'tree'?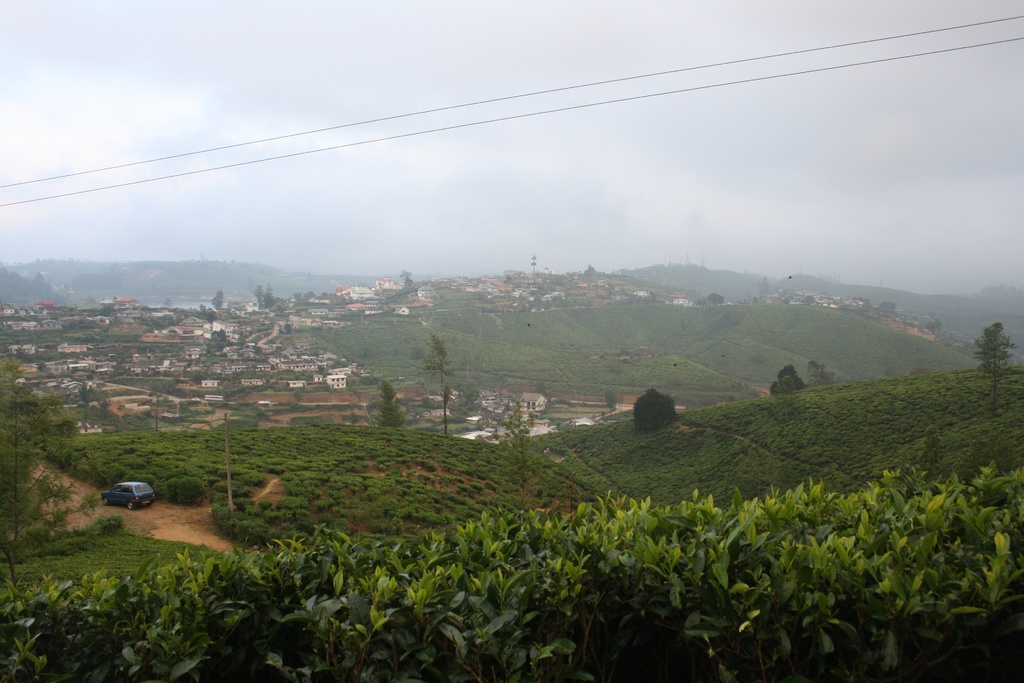
detection(408, 321, 475, 440)
